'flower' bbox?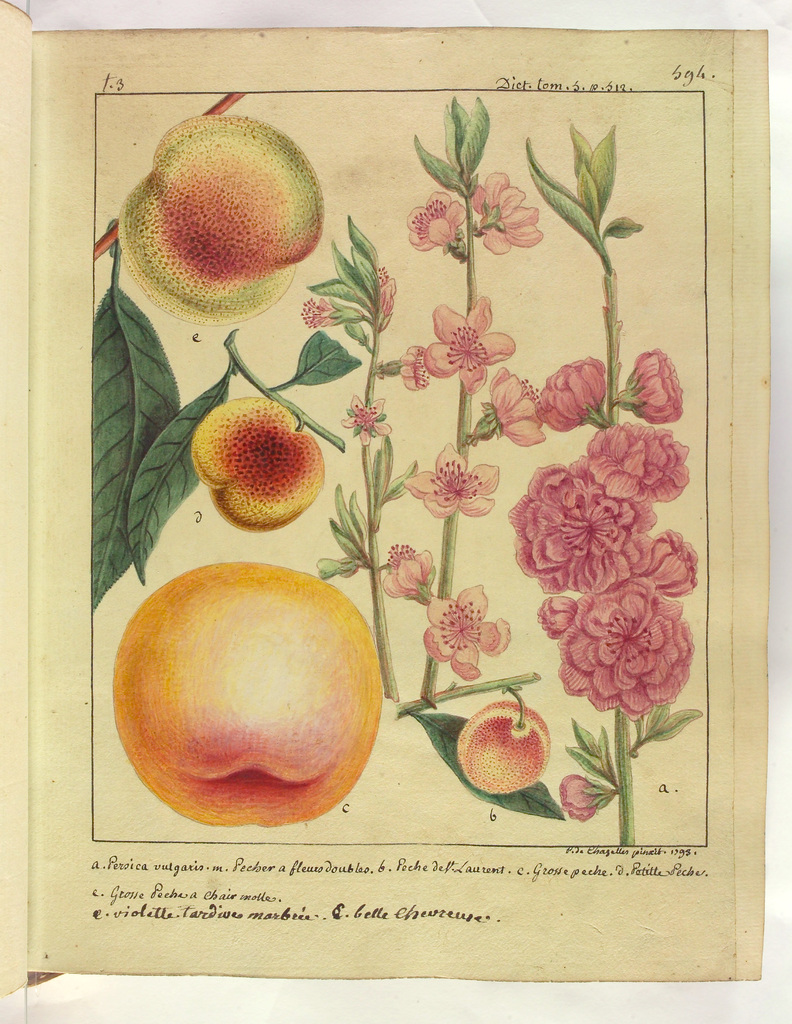
[549,580,697,746]
